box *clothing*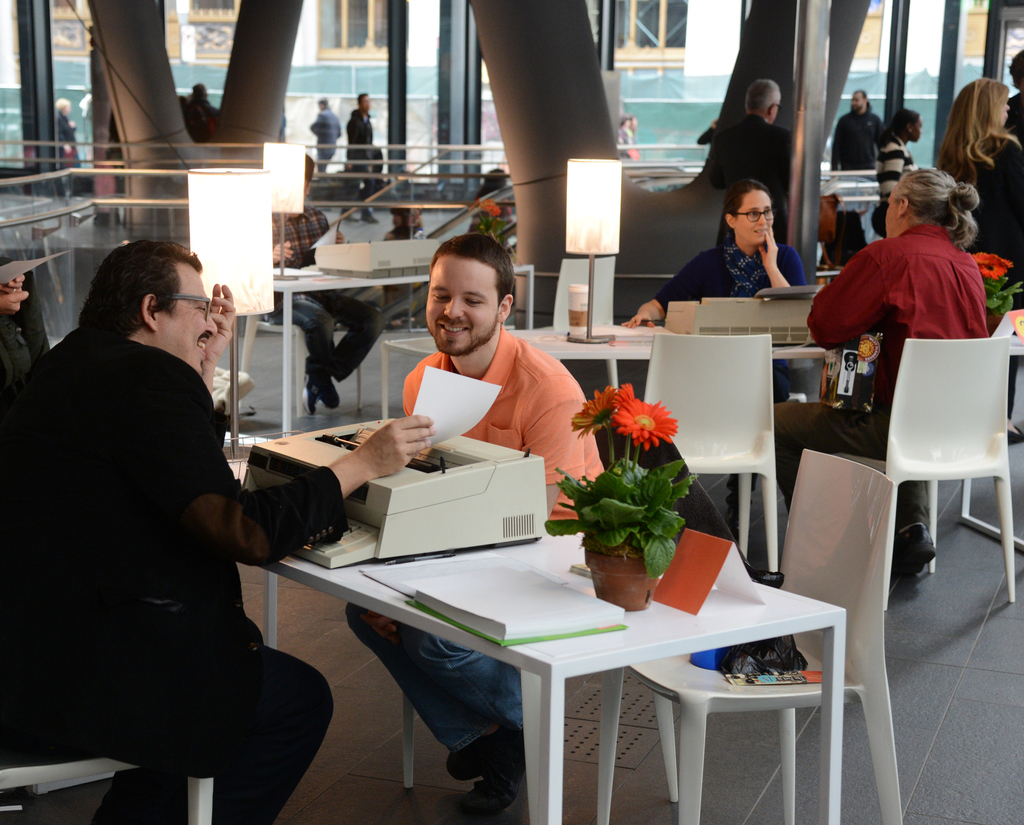
[left=824, top=105, right=880, bottom=165]
